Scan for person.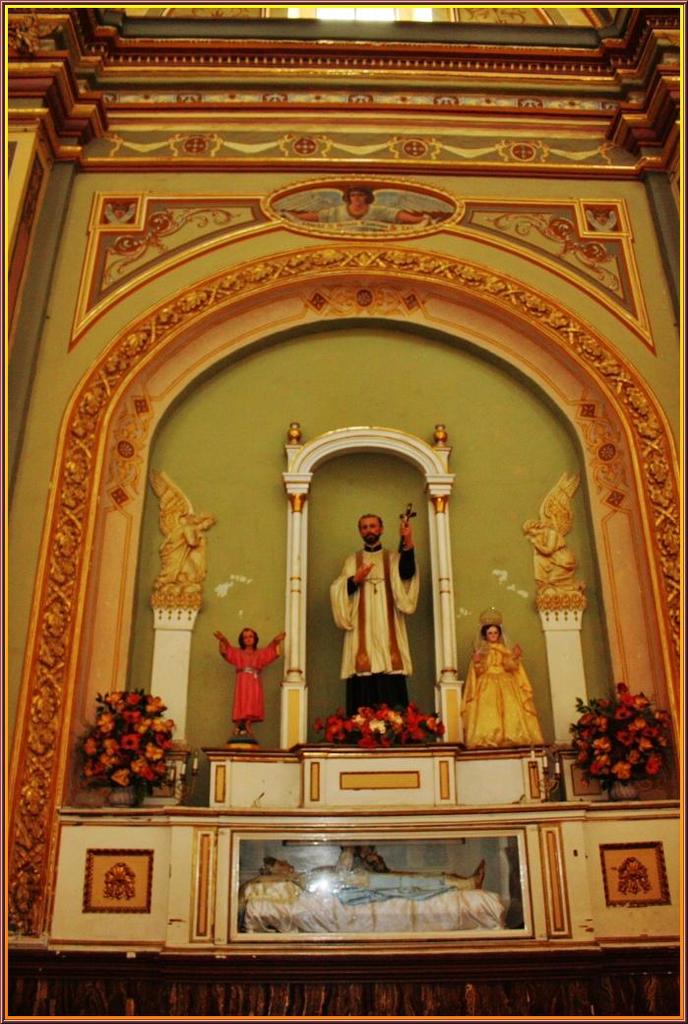
Scan result: box=[212, 630, 291, 738].
